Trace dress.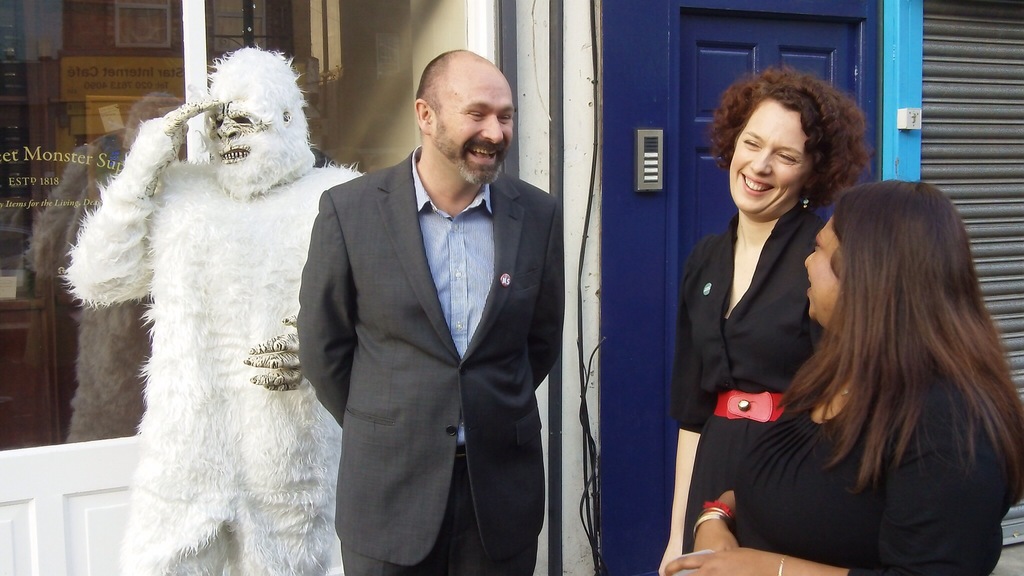
Traced to bbox=[668, 204, 829, 551].
